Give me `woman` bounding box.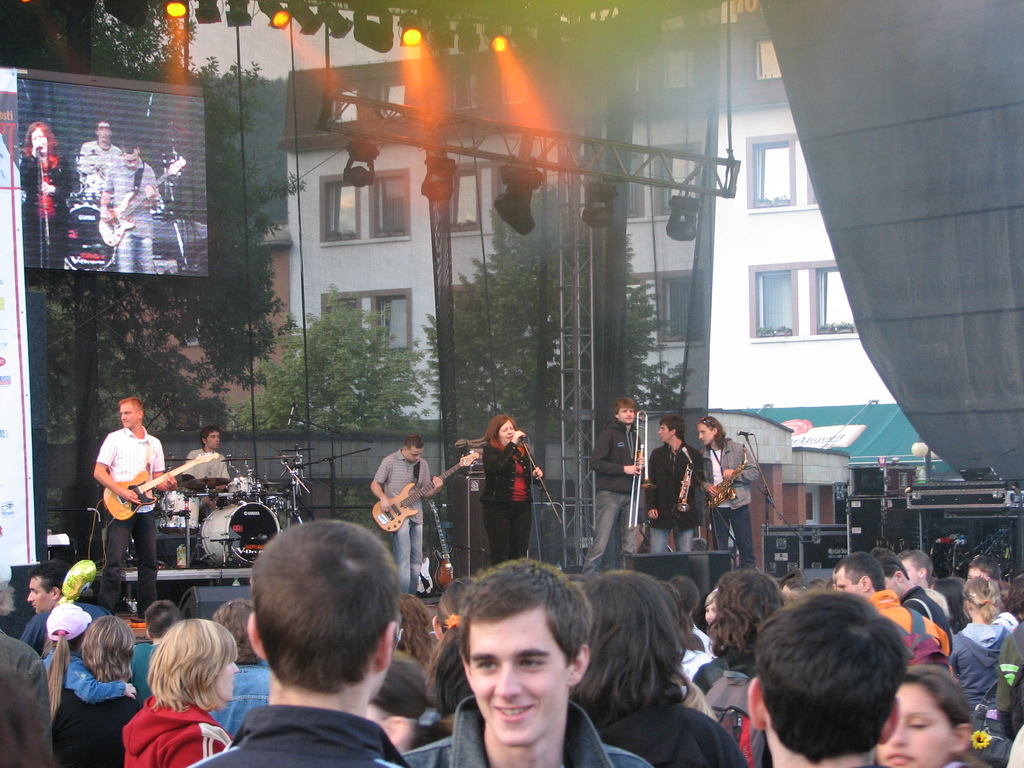
[left=46, top=614, right=139, bottom=767].
